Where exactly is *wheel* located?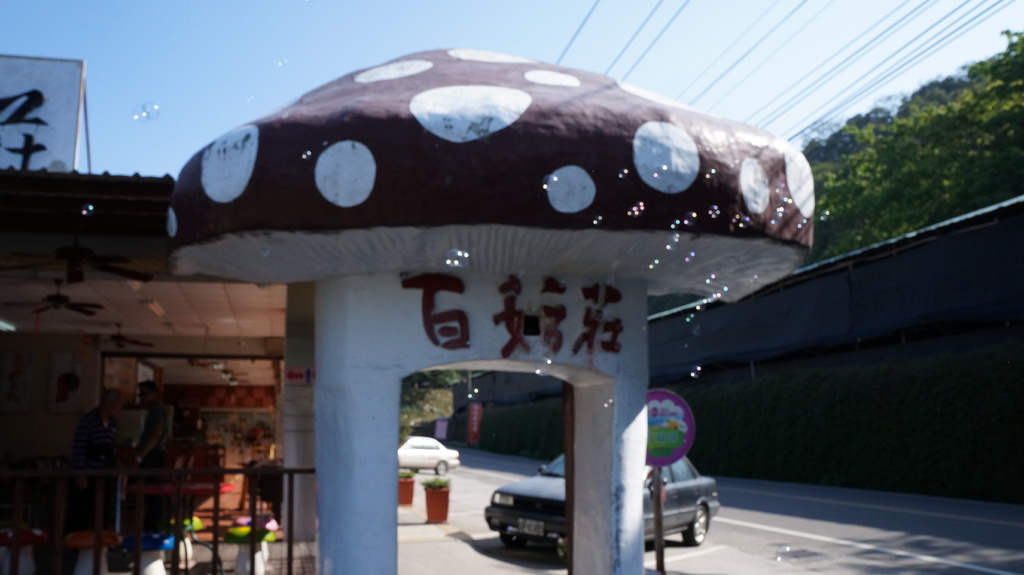
Its bounding box is (left=678, top=503, right=711, bottom=545).
